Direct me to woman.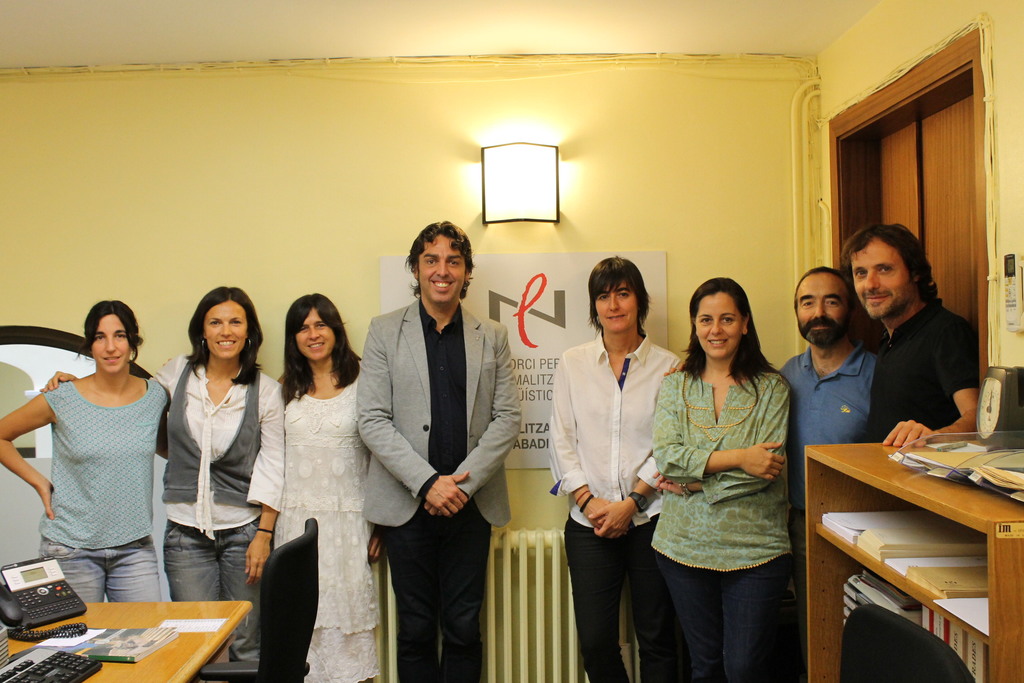
Direction: x1=0, y1=301, x2=166, y2=605.
